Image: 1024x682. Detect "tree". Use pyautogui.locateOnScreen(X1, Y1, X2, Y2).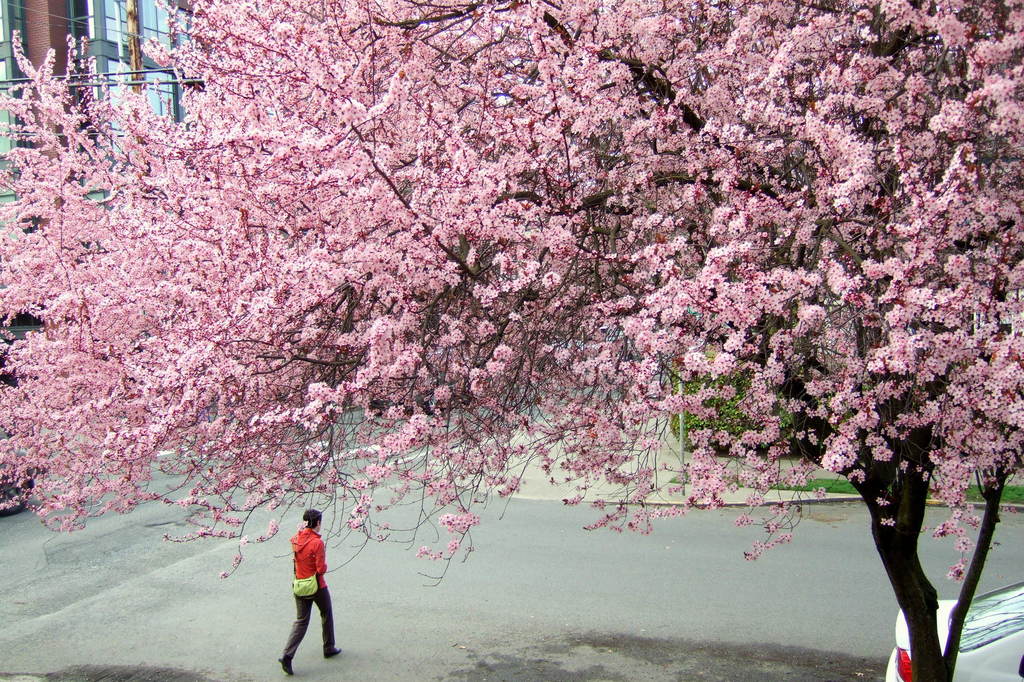
pyautogui.locateOnScreen(46, 10, 993, 630).
